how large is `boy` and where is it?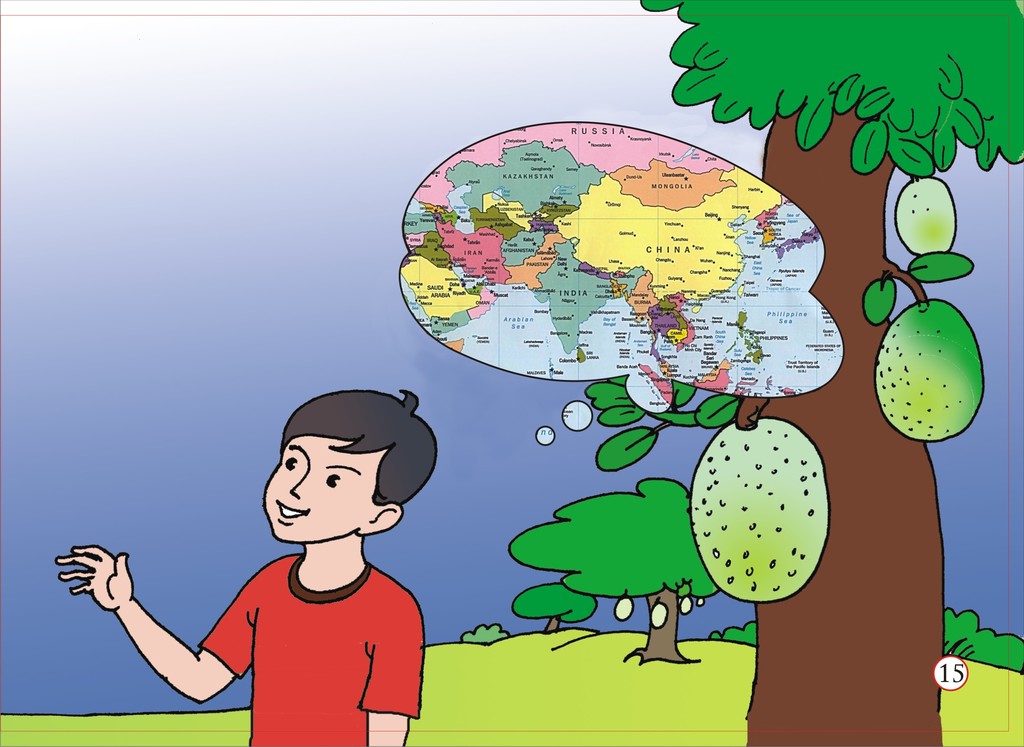
Bounding box: (left=51, top=390, right=440, bottom=746).
